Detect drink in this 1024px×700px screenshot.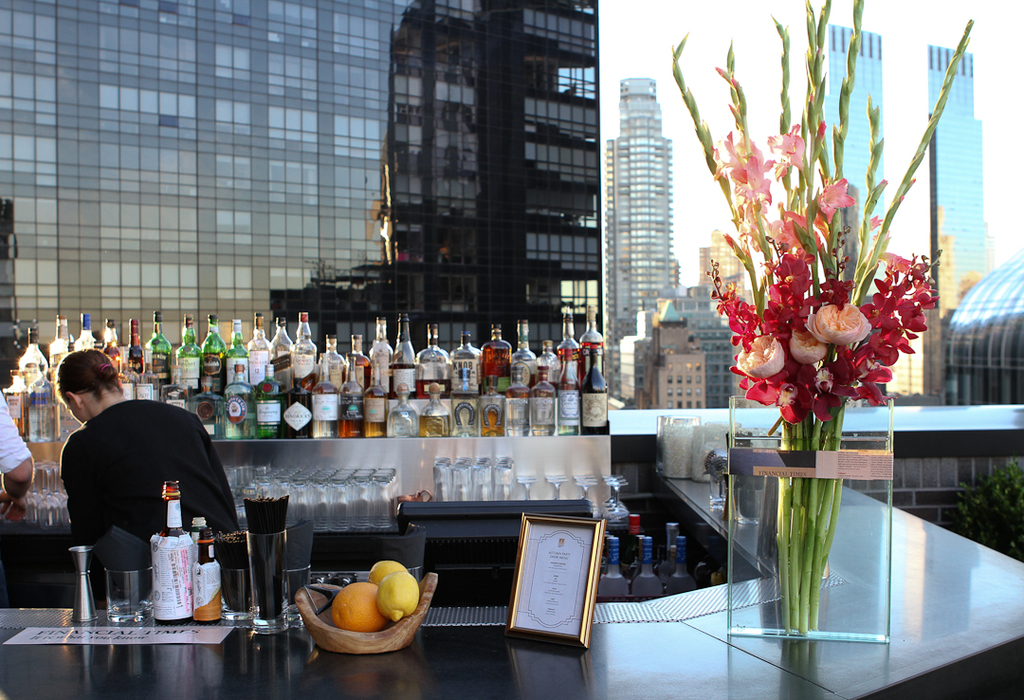
Detection: region(416, 378, 447, 396).
